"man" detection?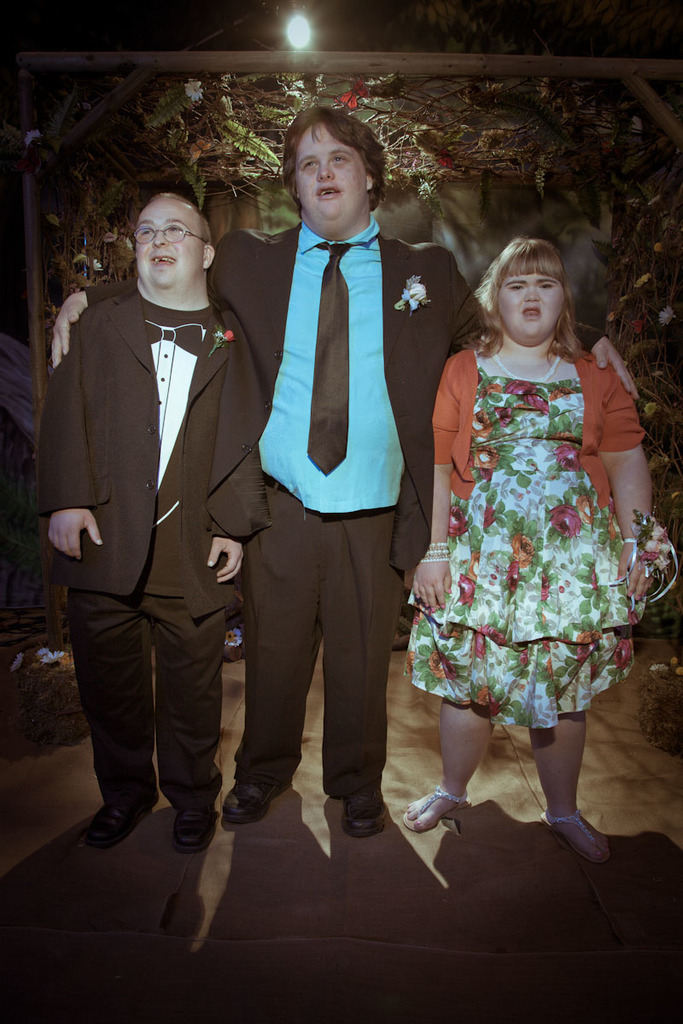
<region>43, 102, 645, 838</region>
